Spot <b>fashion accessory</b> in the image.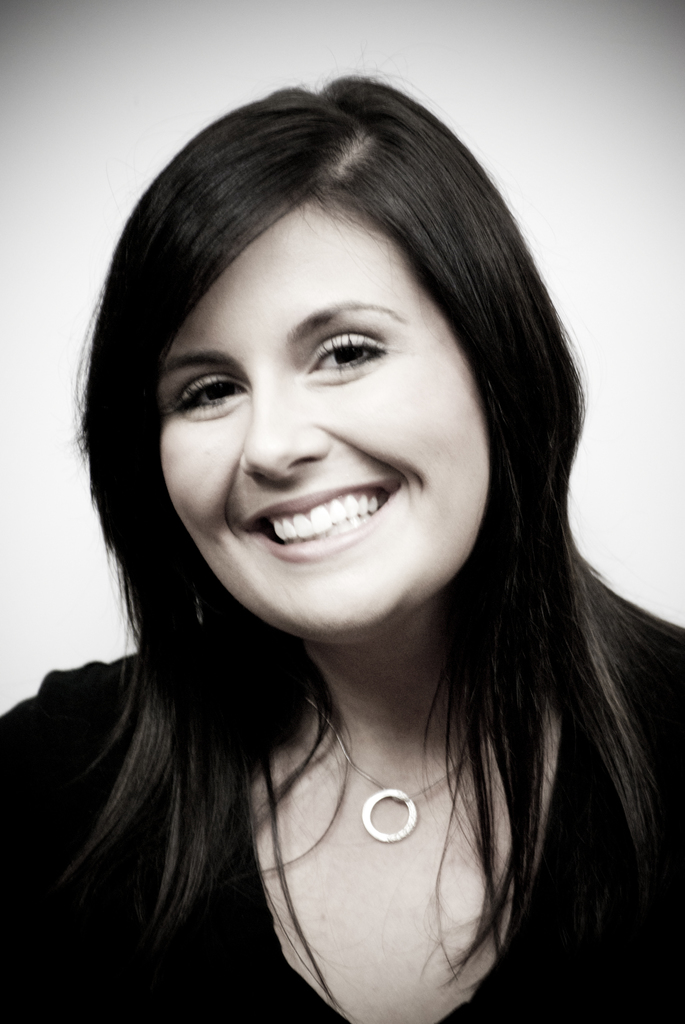
<b>fashion accessory</b> found at {"left": 307, "top": 702, "right": 484, "bottom": 845}.
